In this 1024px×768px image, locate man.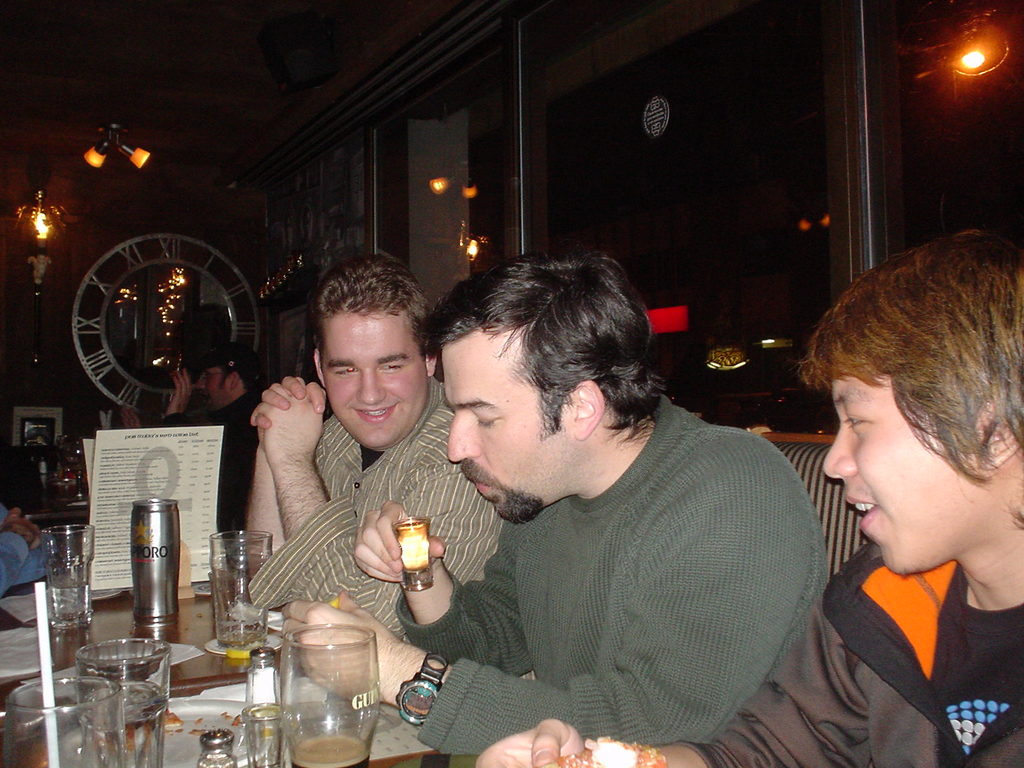
Bounding box: 246/262/509/708.
